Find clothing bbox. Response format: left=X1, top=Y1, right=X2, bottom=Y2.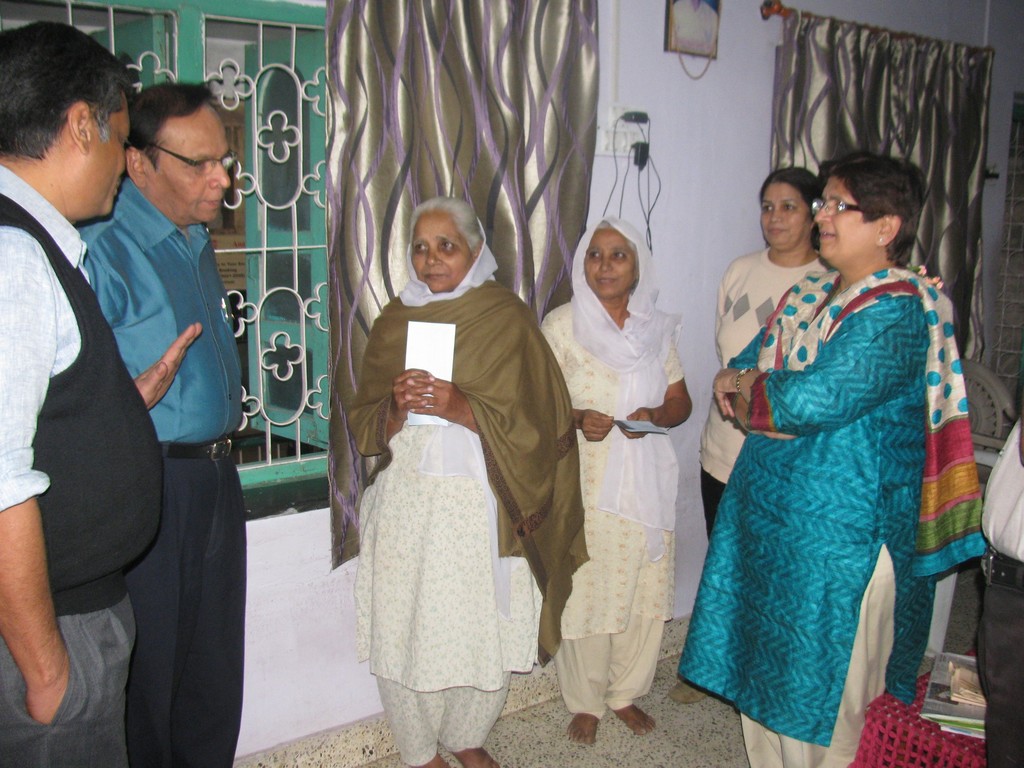
left=689, top=212, right=979, bottom=734.
